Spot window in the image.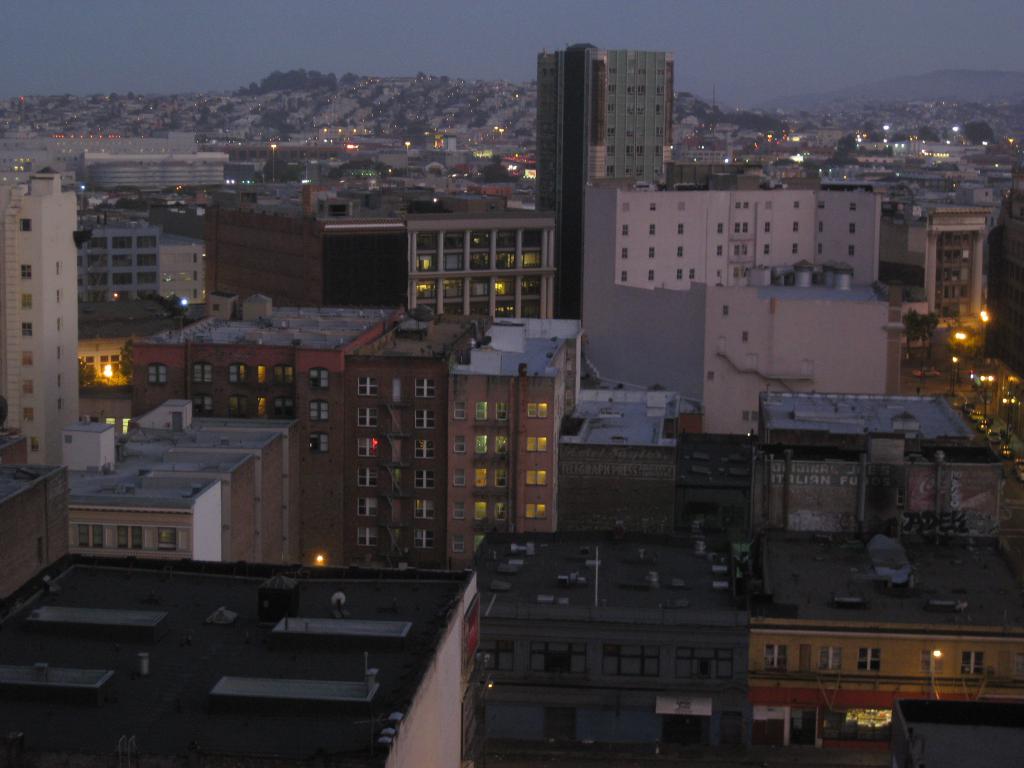
window found at (left=456, top=403, right=465, bottom=420).
